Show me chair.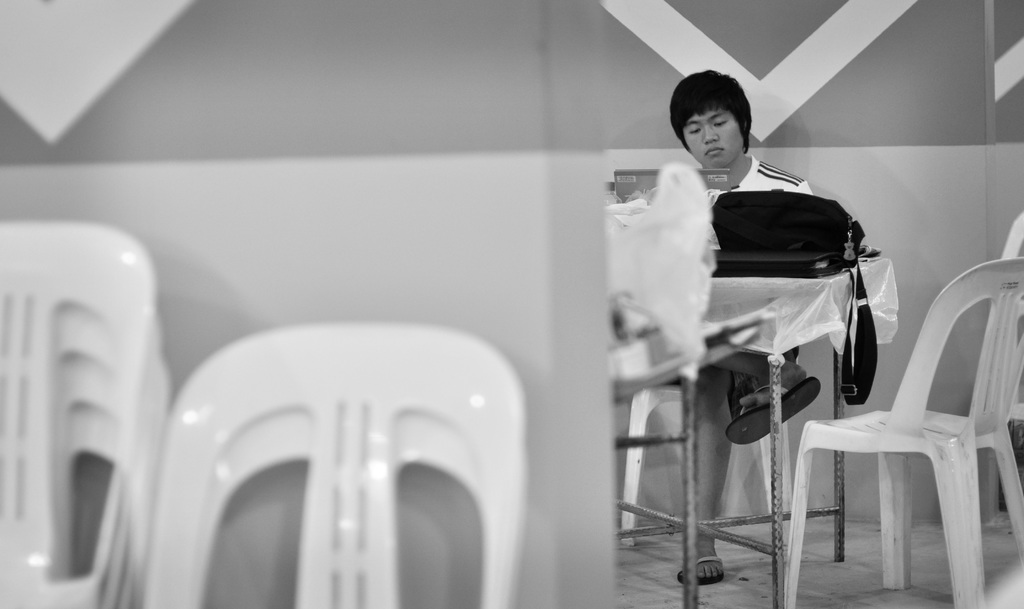
chair is here: (613, 381, 796, 554).
